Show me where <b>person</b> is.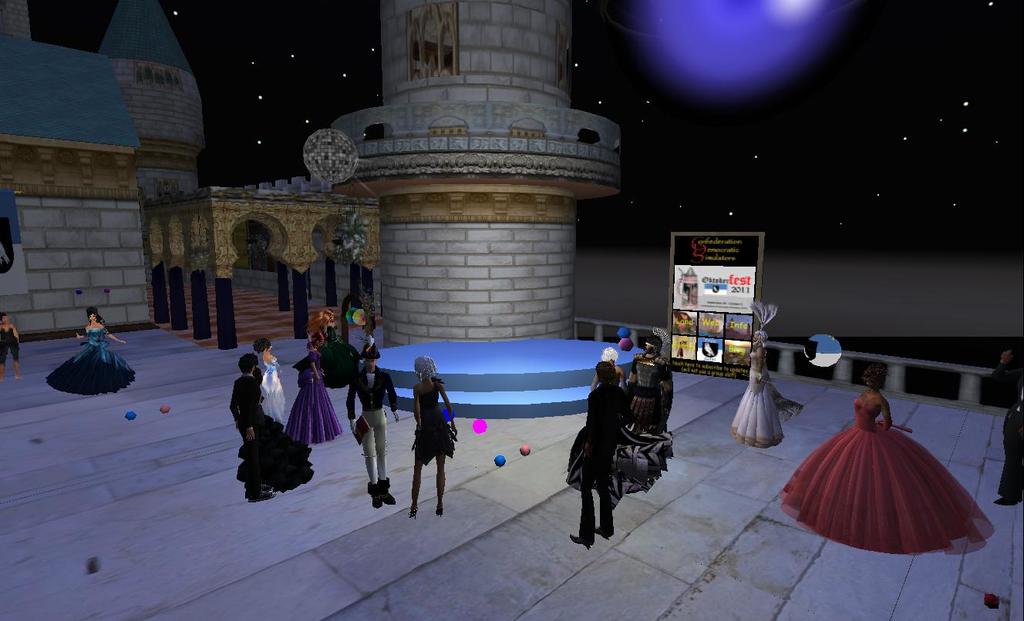
<b>person</b> is at pyautogui.locateOnScreen(2, 314, 24, 384).
